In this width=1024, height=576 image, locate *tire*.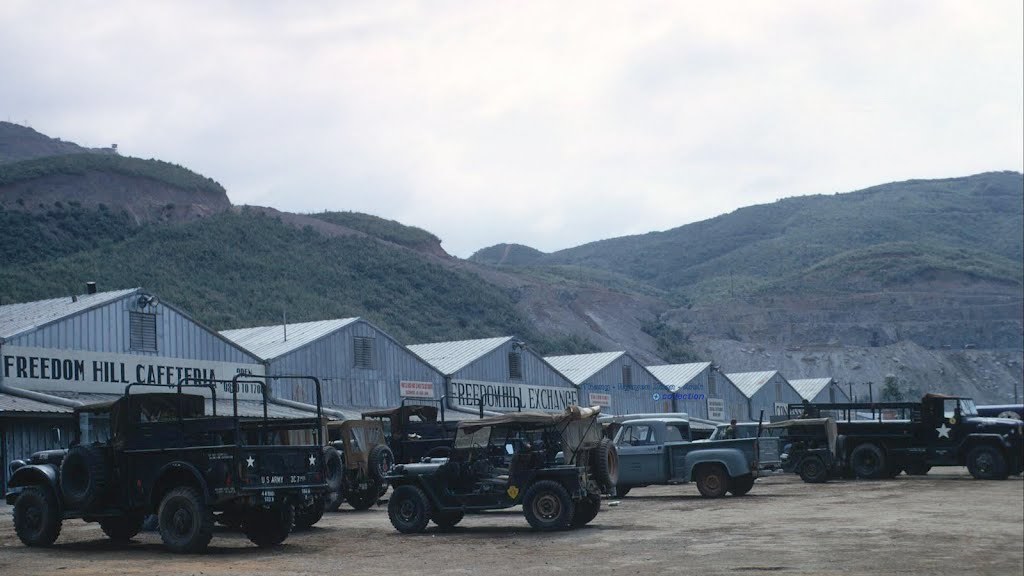
Bounding box: box=[594, 438, 618, 484].
